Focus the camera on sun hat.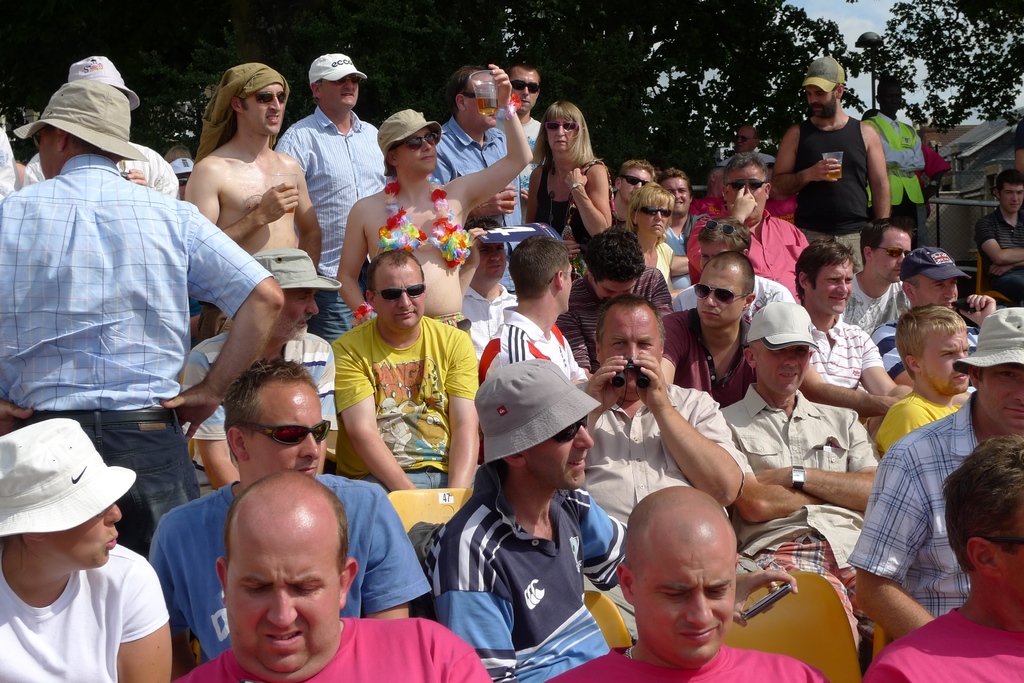
Focus region: [12,79,144,166].
